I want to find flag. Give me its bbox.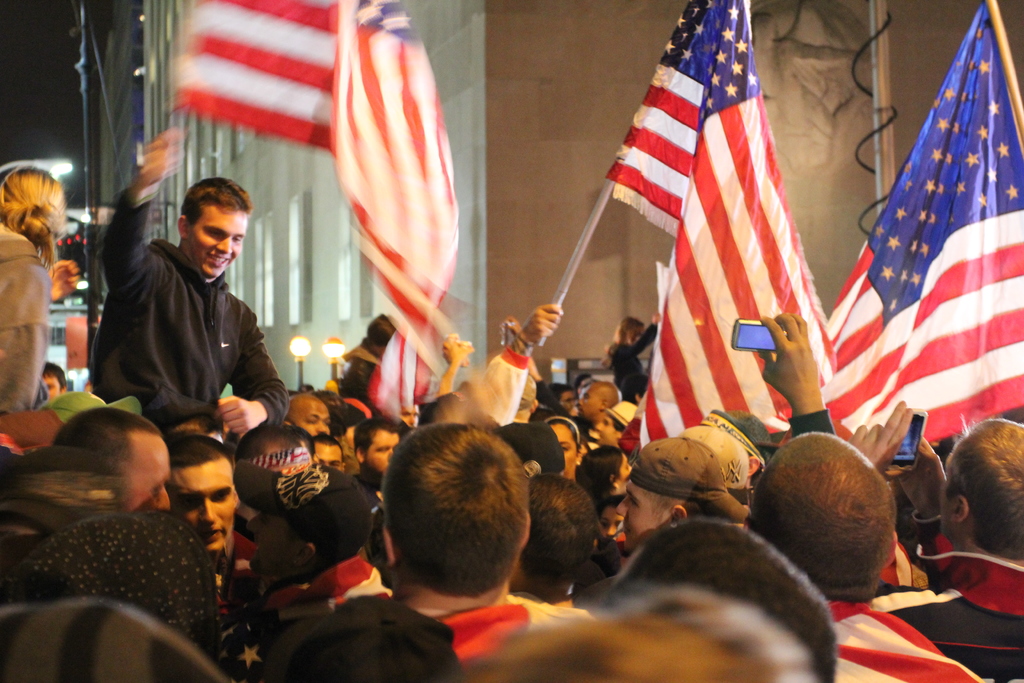
161, 0, 385, 156.
